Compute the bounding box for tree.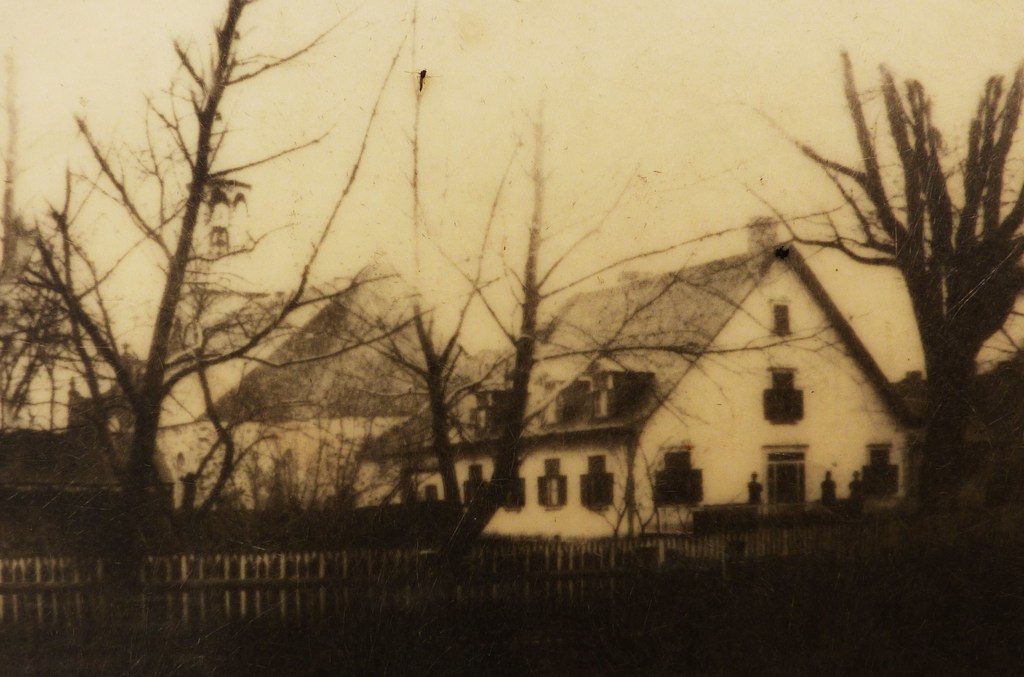
[0,0,494,528].
